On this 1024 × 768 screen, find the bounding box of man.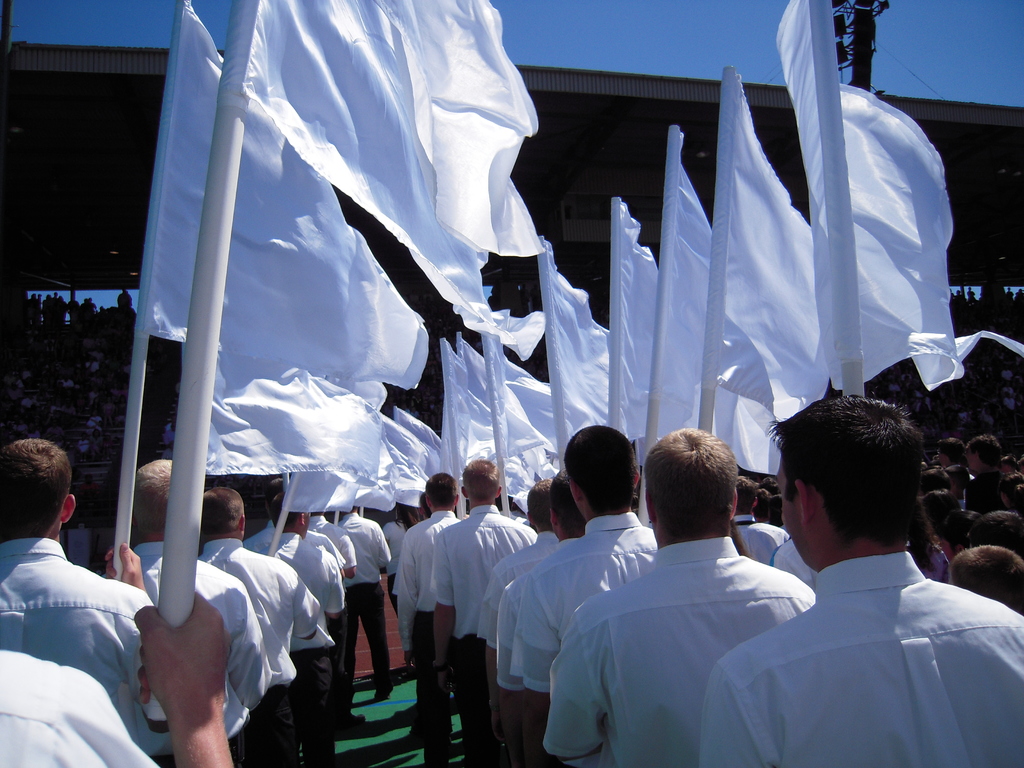
Bounding box: 730:474:789:563.
